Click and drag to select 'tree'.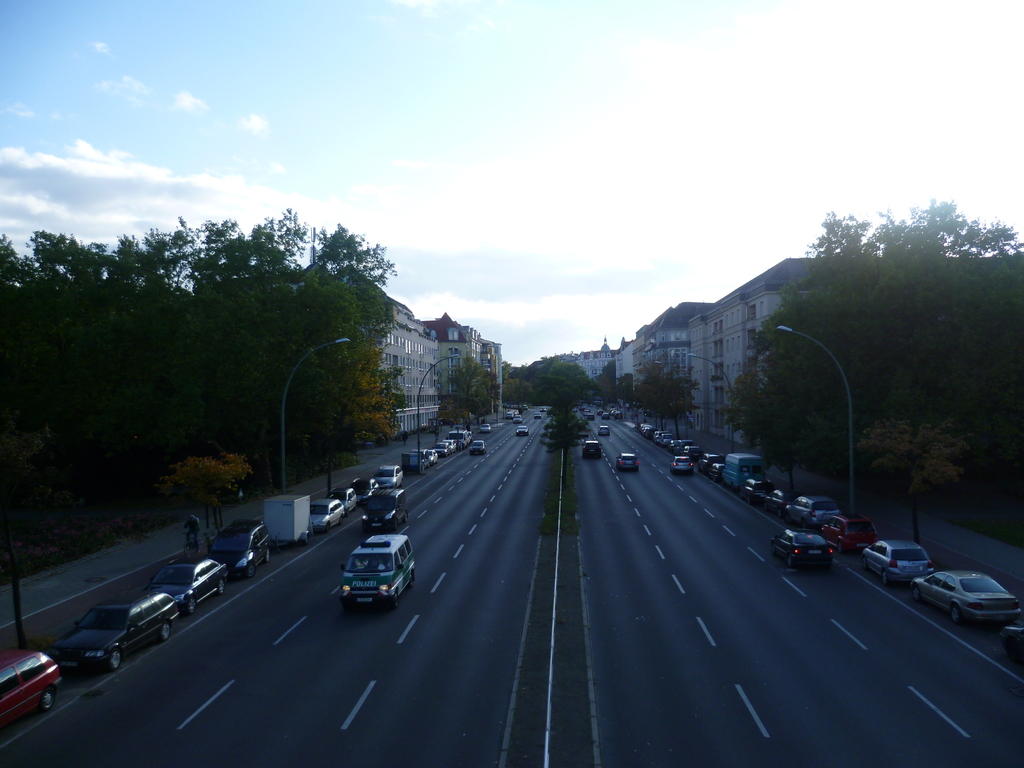
Selection: region(259, 211, 343, 435).
